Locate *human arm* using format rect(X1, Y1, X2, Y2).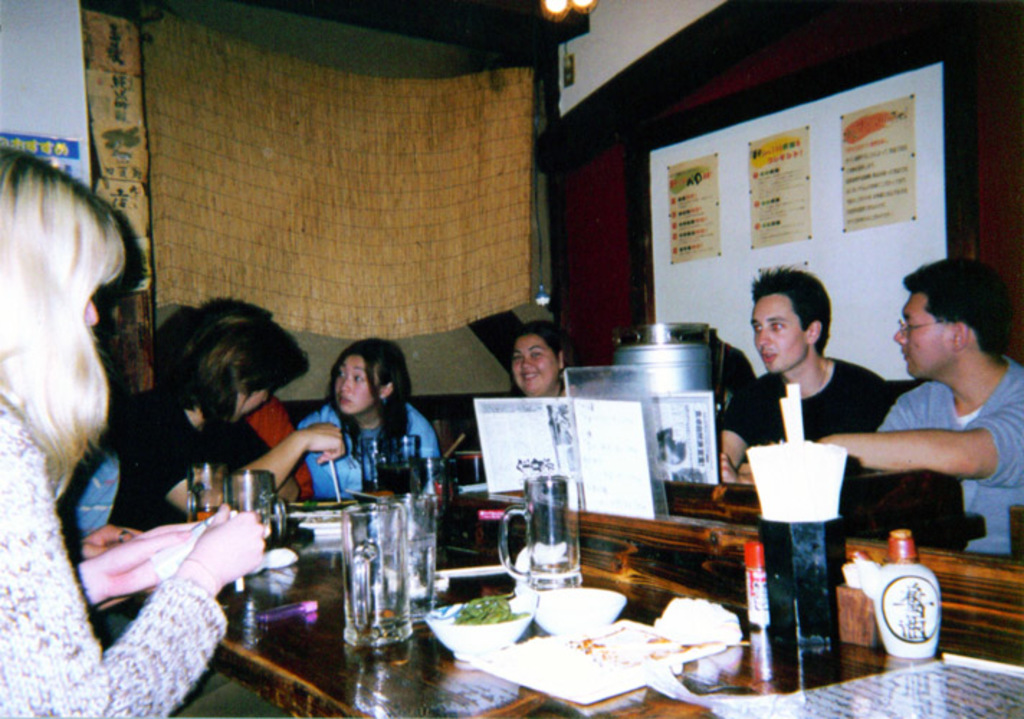
rect(702, 393, 755, 495).
